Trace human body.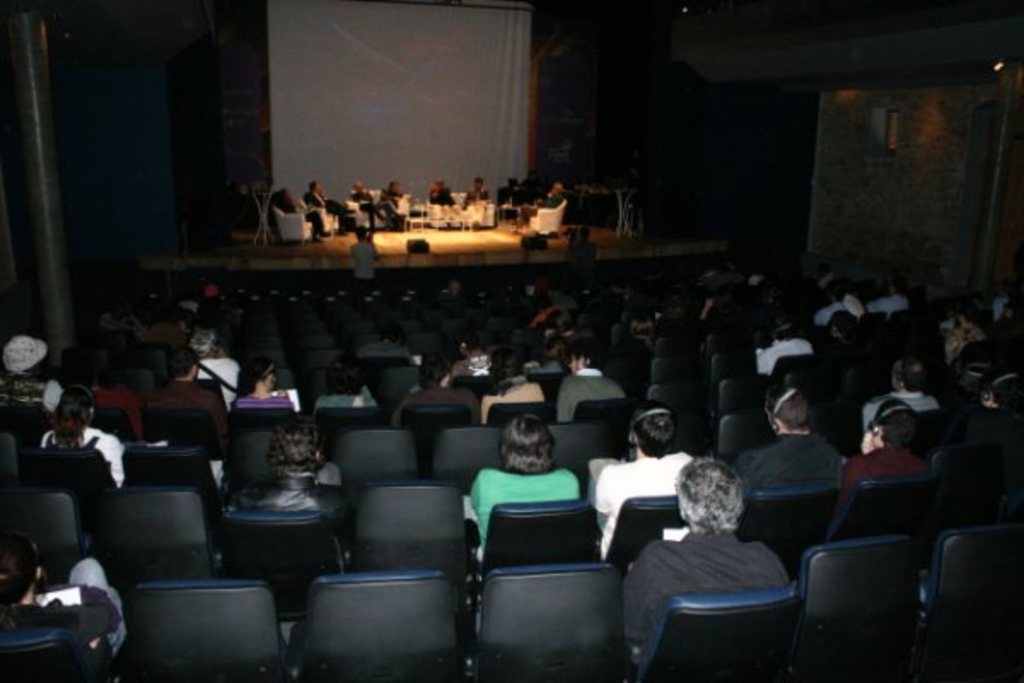
Traced to (x1=814, y1=302, x2=852, y2=326).
